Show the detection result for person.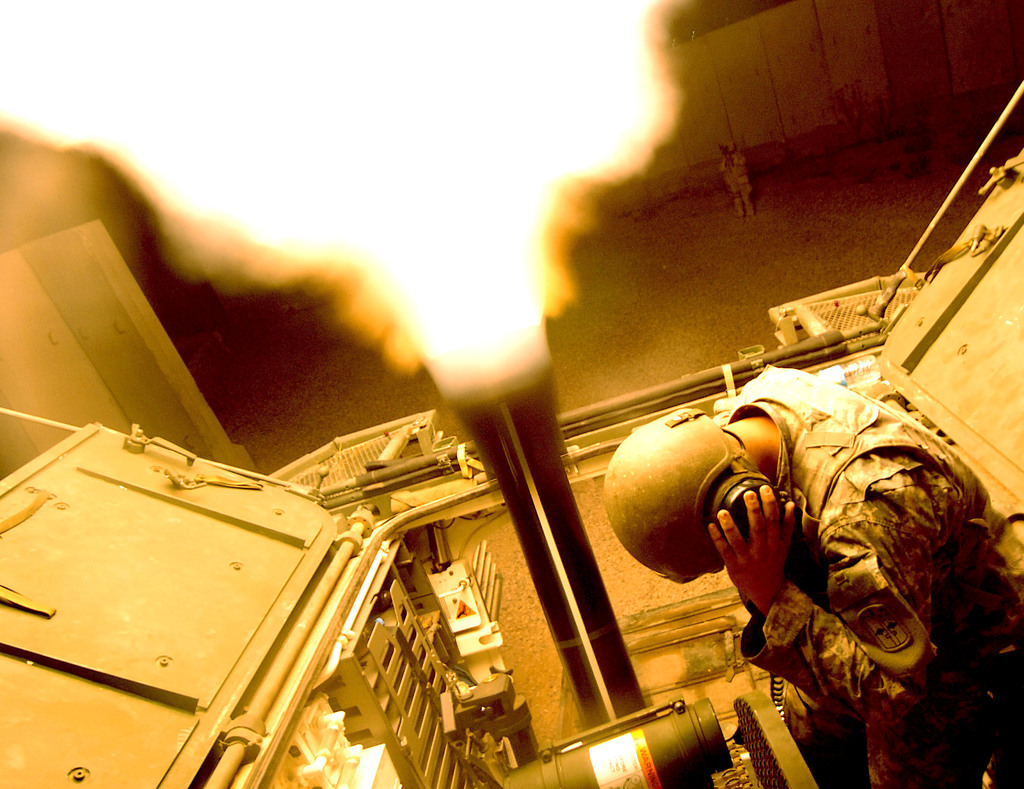
624, 361, 976, 783.
